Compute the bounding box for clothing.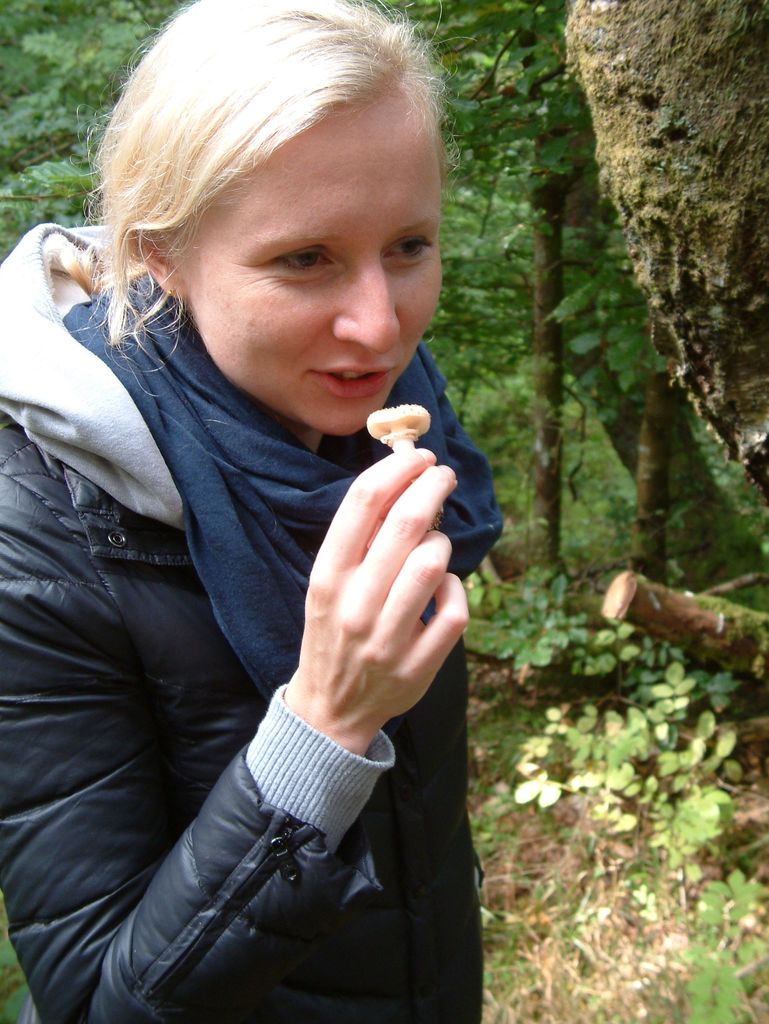
<bbox>27, 186, 520, 1023</bbox>.
